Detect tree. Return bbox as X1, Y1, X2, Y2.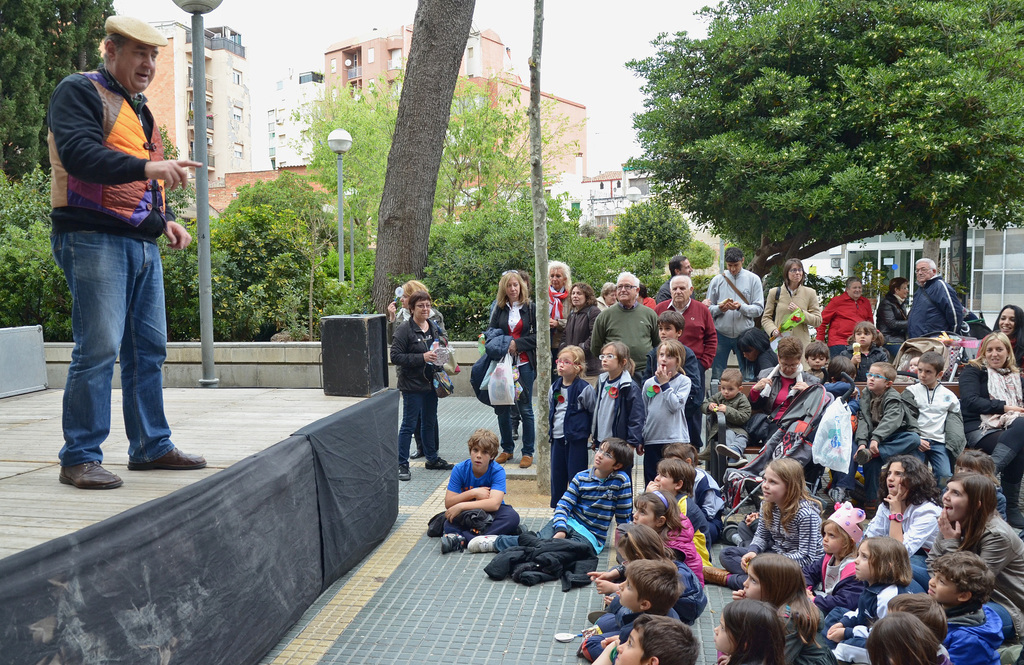
415, 198, 647, 342.
